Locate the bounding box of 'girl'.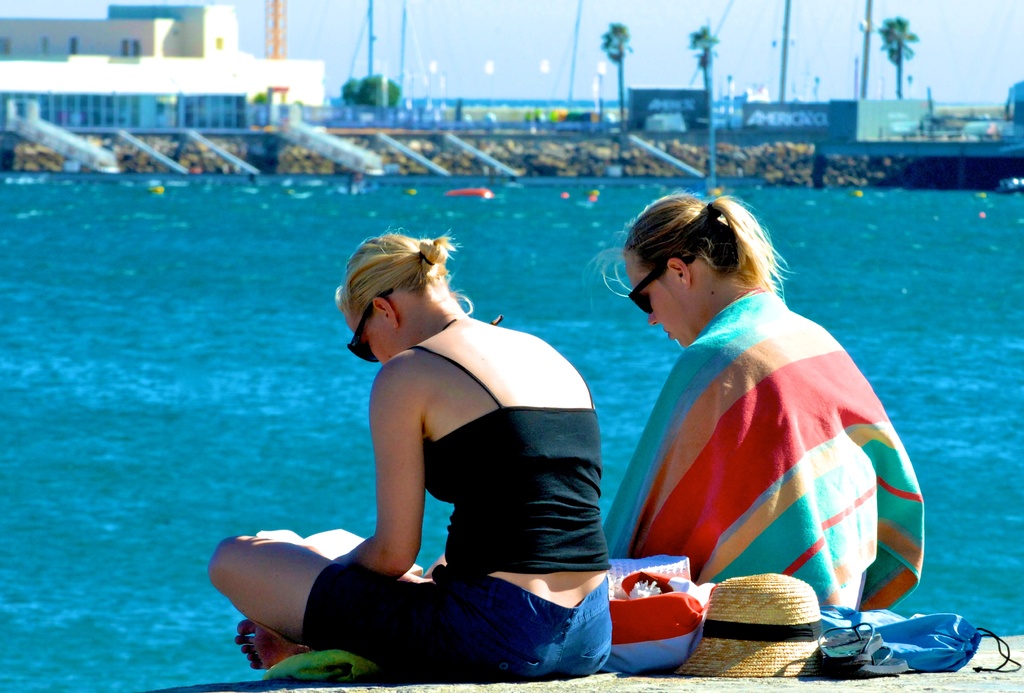
Bounding box: (left=598, top=190, right=925, bottom=640).
